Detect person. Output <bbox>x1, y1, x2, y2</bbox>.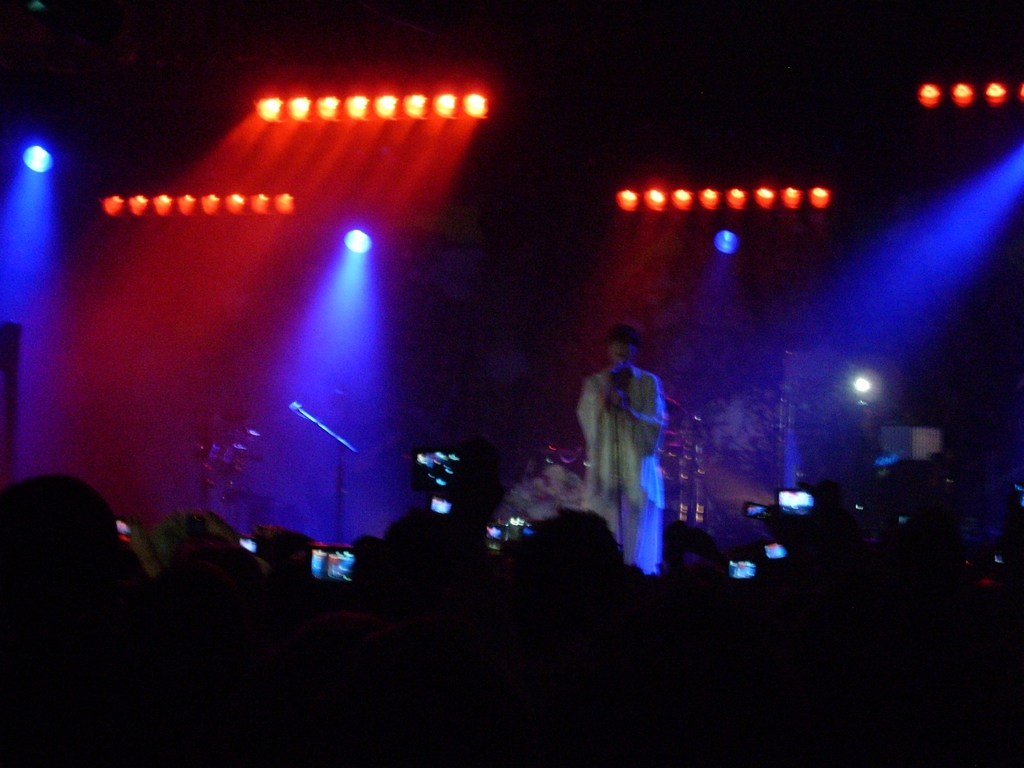
<bbox>576, 315, 678, 577</bbox>.
